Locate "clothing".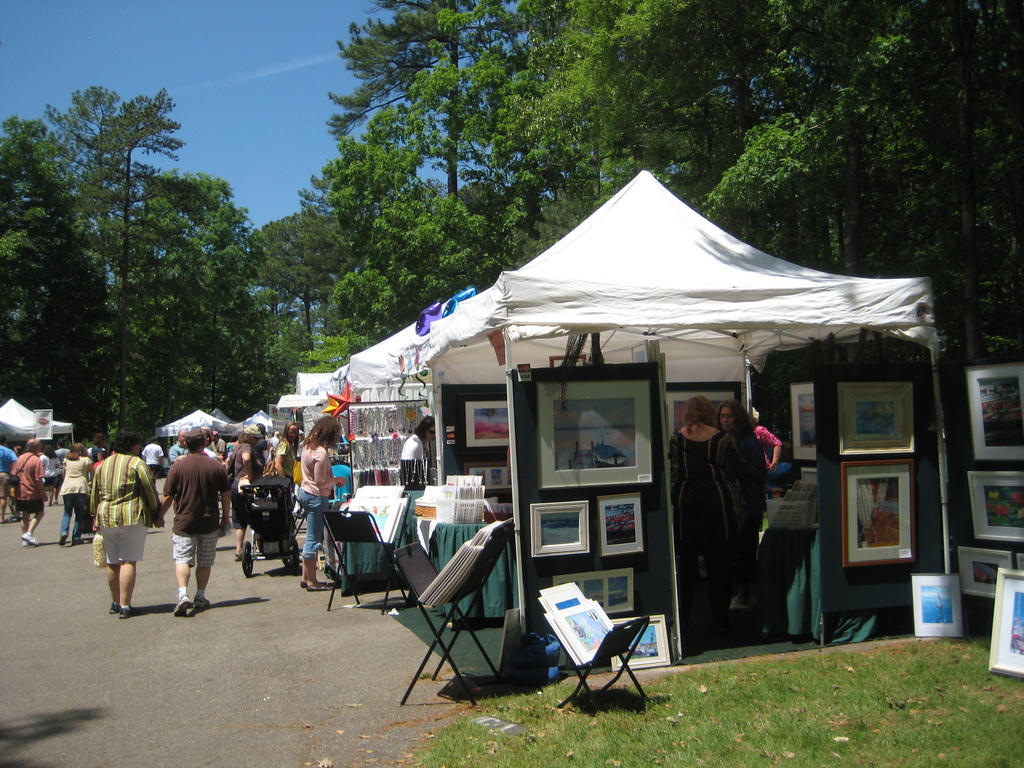
Bounding box: select_region(230, 431, 266, 555).
